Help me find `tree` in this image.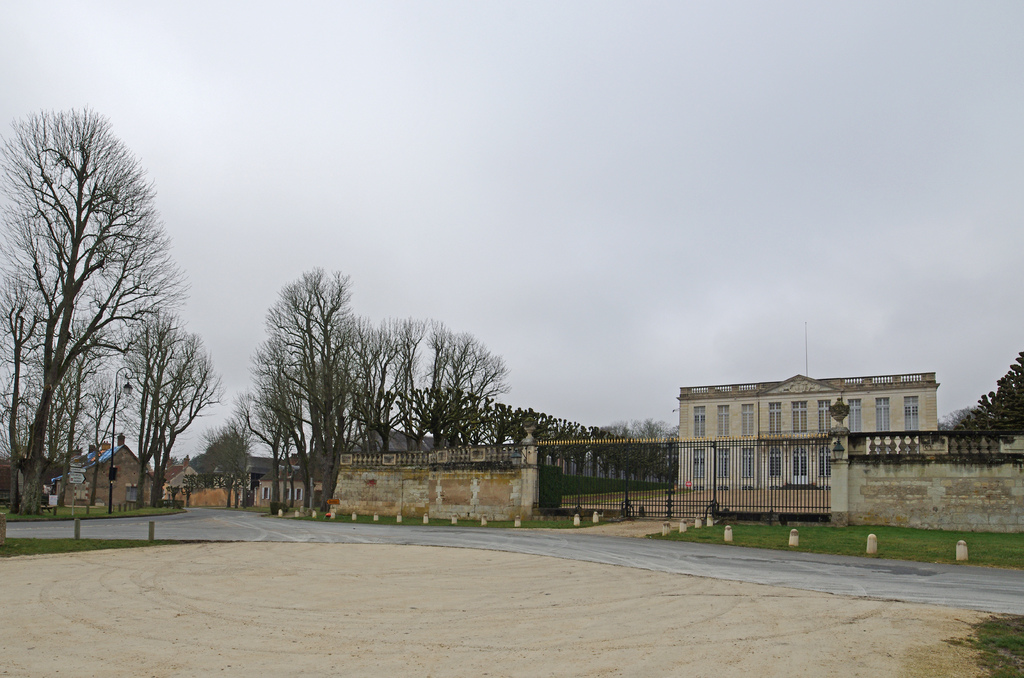
Found it: select_region(112, 300, 211, 515).
